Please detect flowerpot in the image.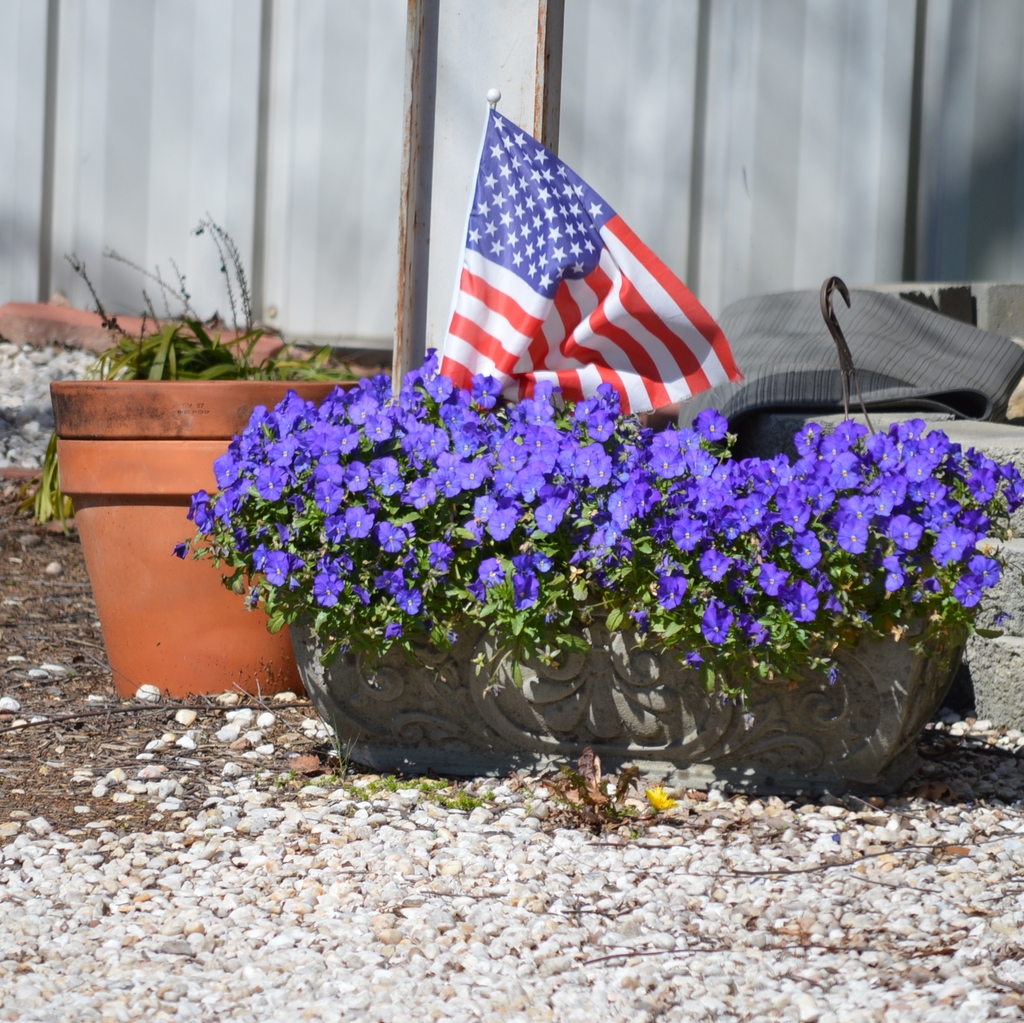
[289, 595, 960, 811].
